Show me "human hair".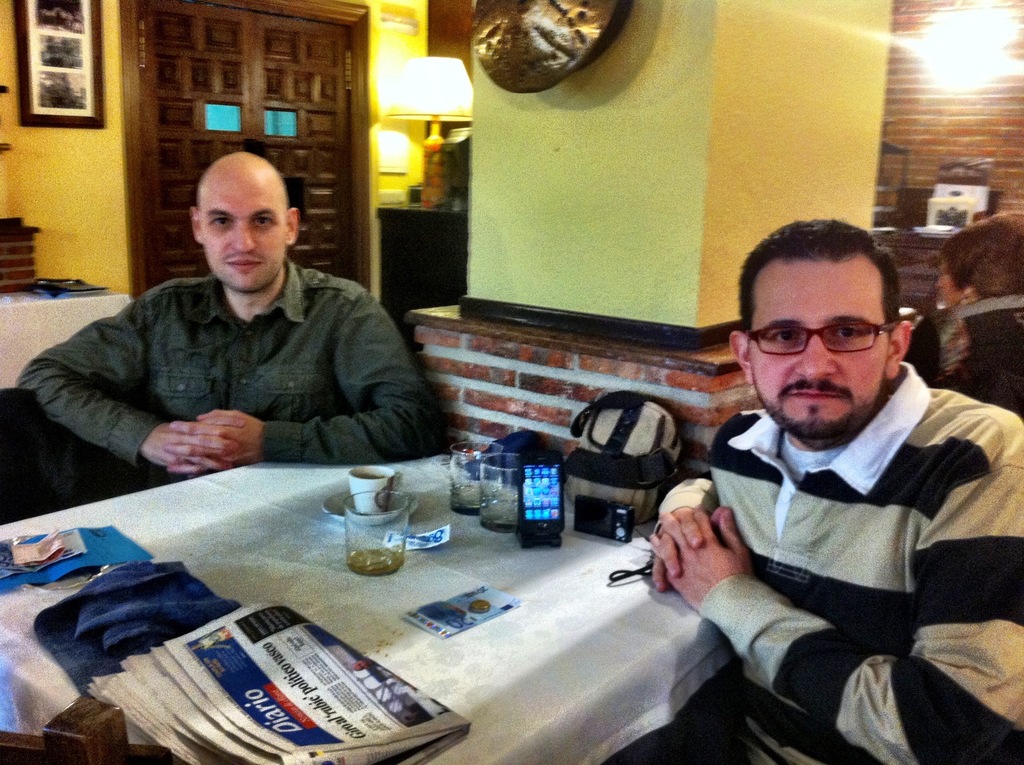
"human hair" is here: 736/212/902/337.
